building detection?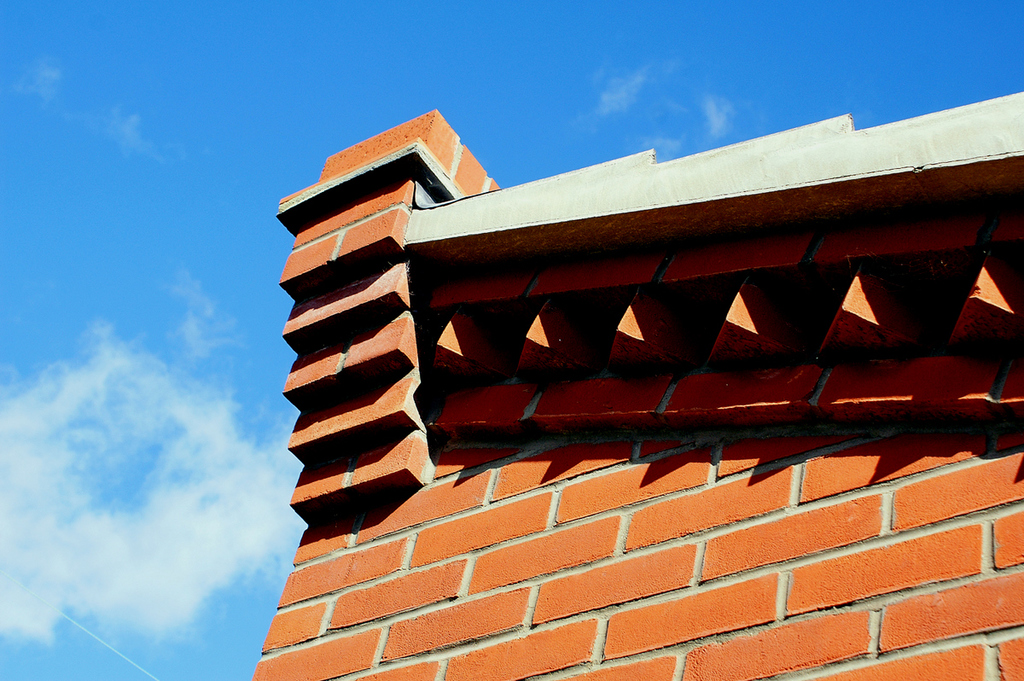
Rect(241, 101, 1023, 680)
